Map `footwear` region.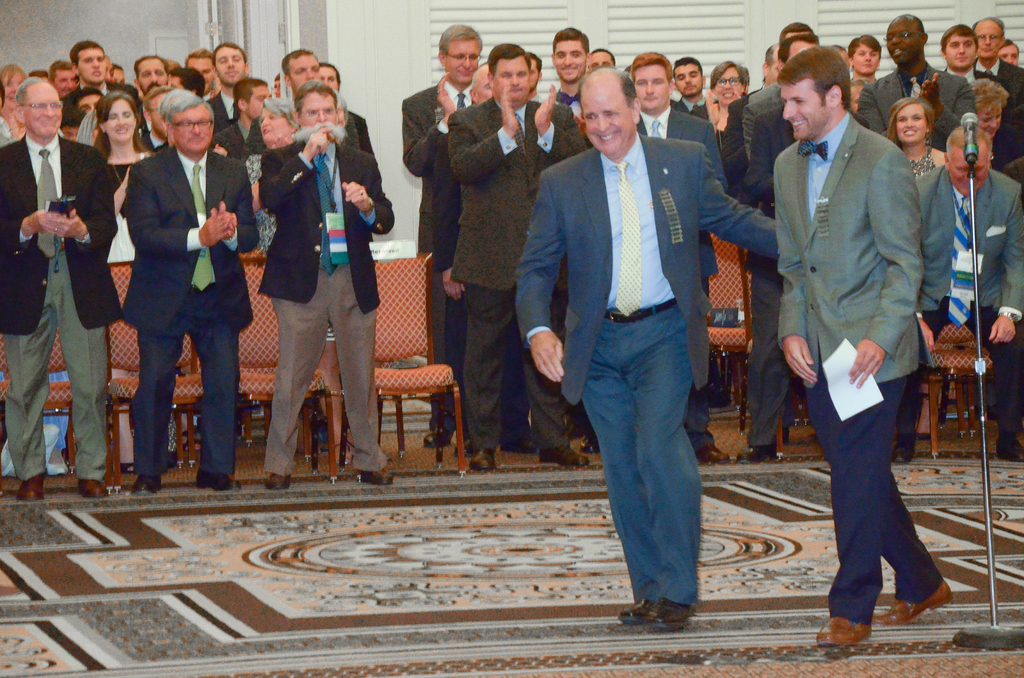
Mapped to 998/428/1023/461.
